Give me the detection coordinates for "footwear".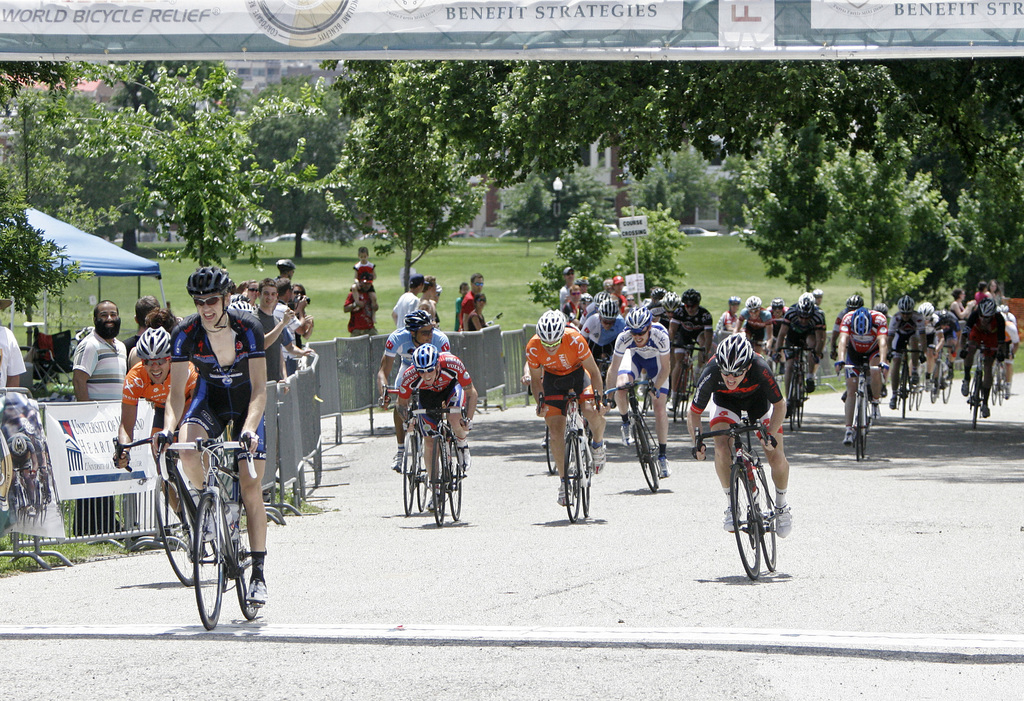
[199,510,225,540].
